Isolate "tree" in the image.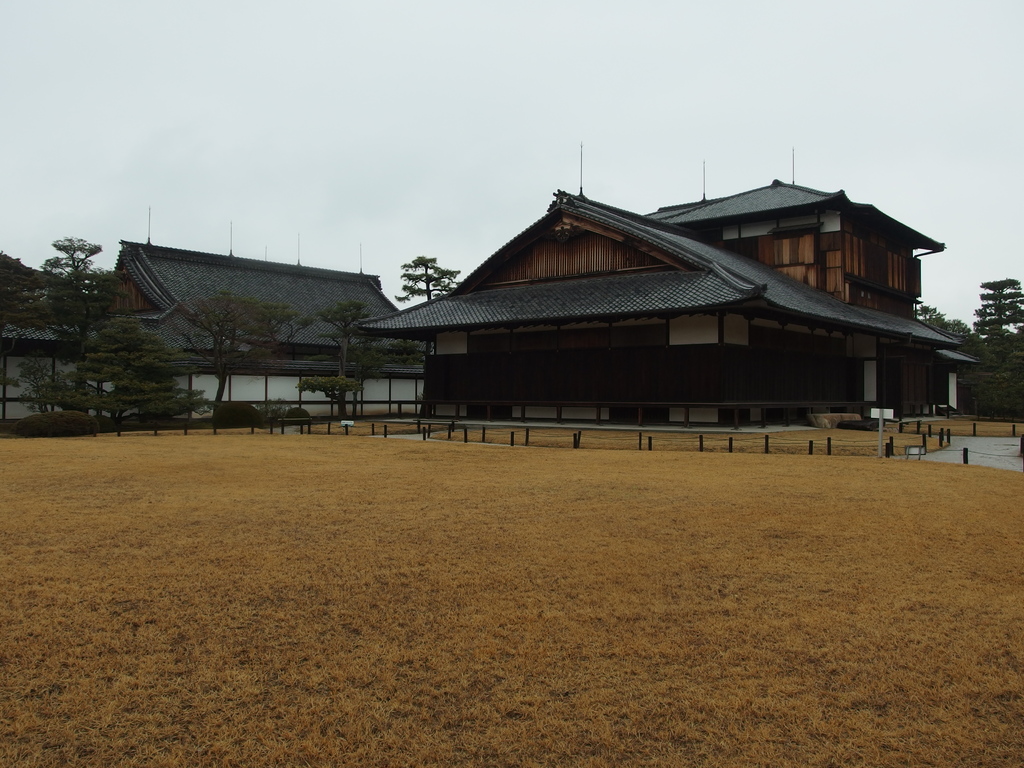
Isolated region: [166,284,312,431].
